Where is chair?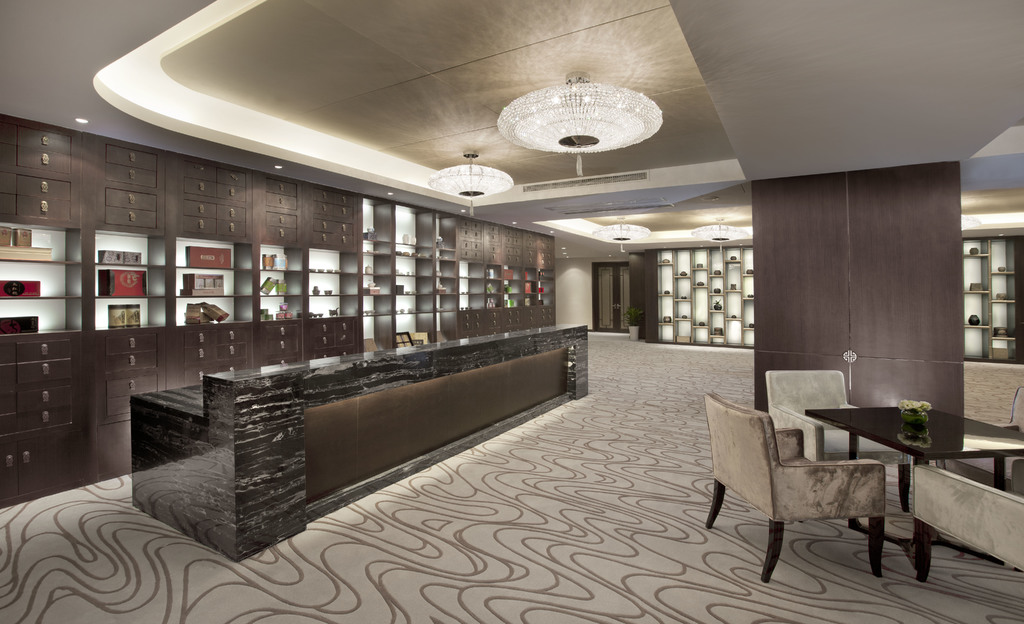
394/331/414/348.
